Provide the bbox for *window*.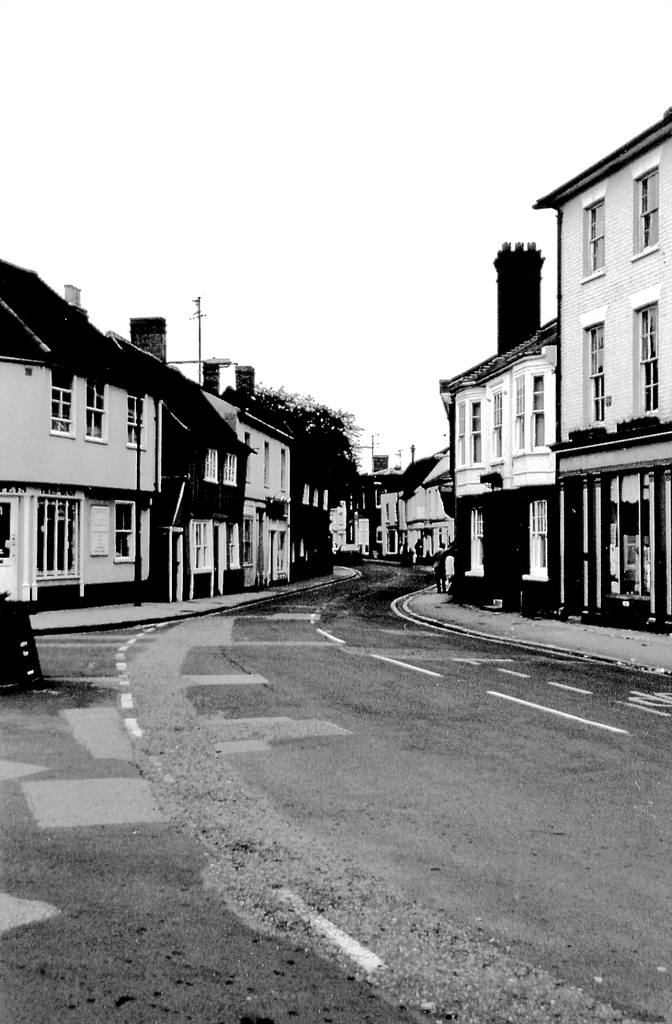
{"left": 19, "top": 480, "right": 78, "bottom": 574}.
